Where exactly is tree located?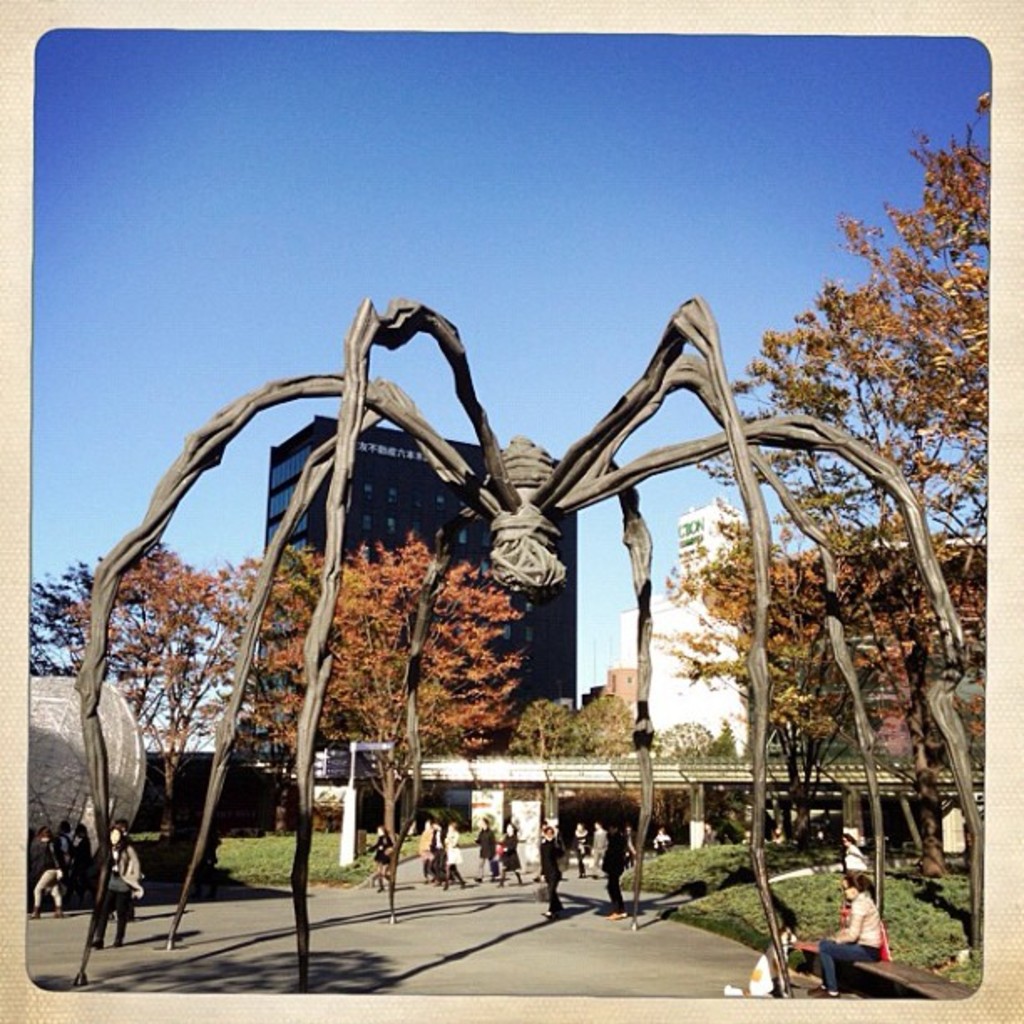
Its bounding box is box(571, 688, 641, 758).
